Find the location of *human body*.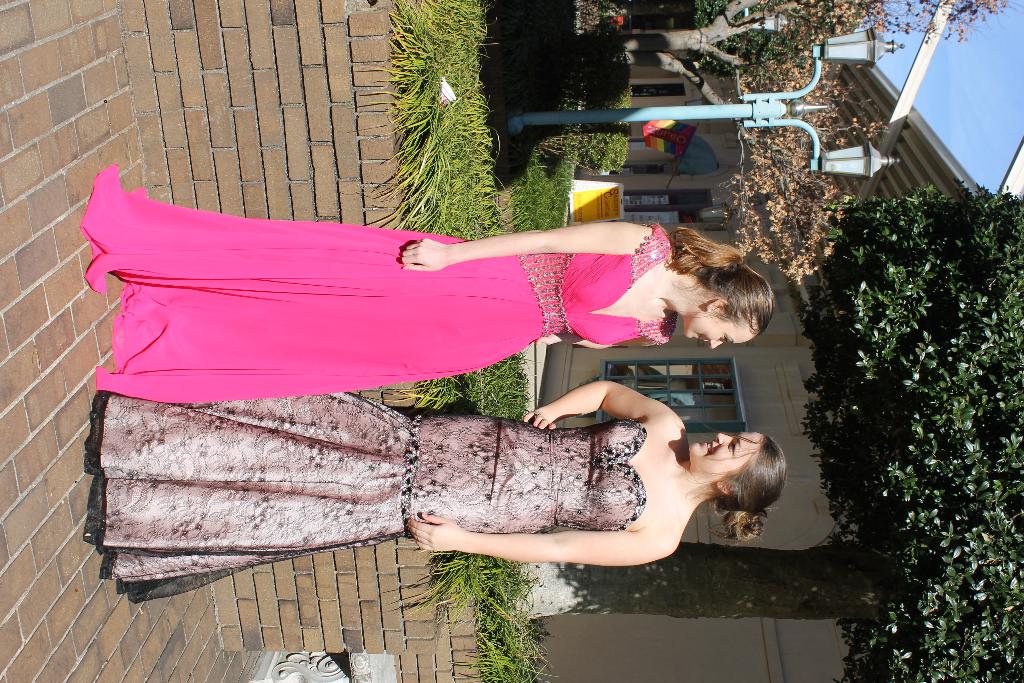
Location: (left=109, top=379, right=784, bottom=604).
